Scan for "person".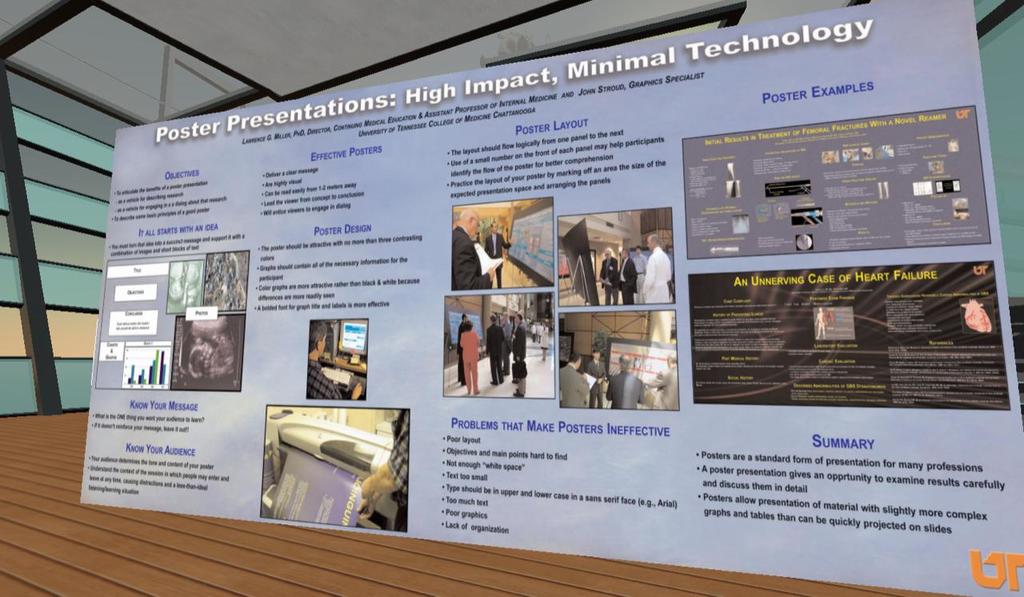
Scan result: 458:312:466:386.
